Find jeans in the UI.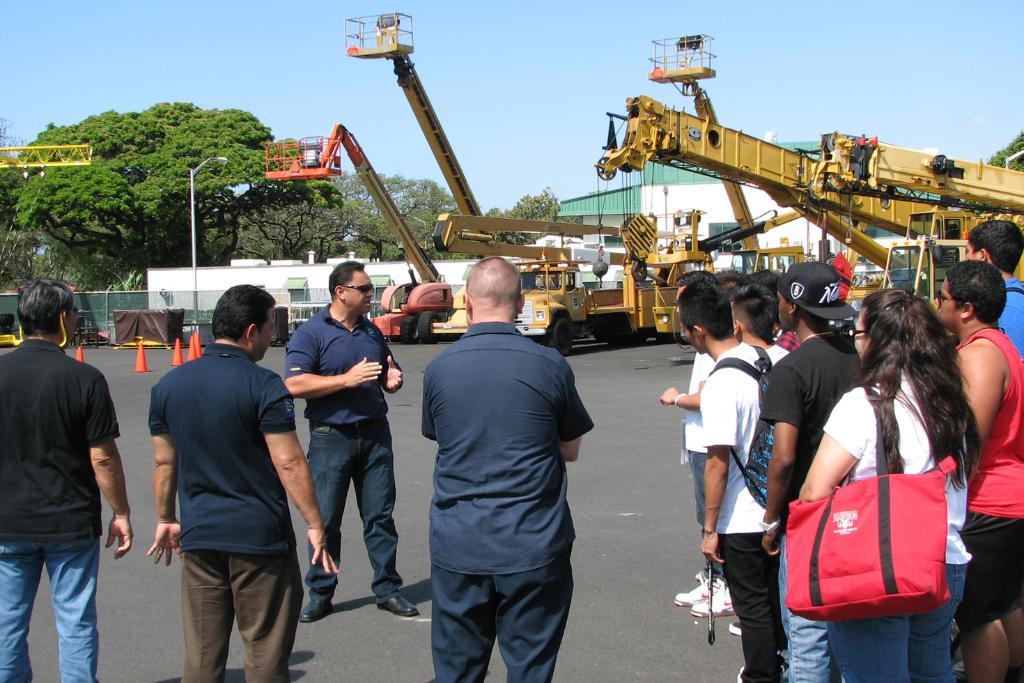
UI element at [left=3, top=537, right=99, bottom=682].
